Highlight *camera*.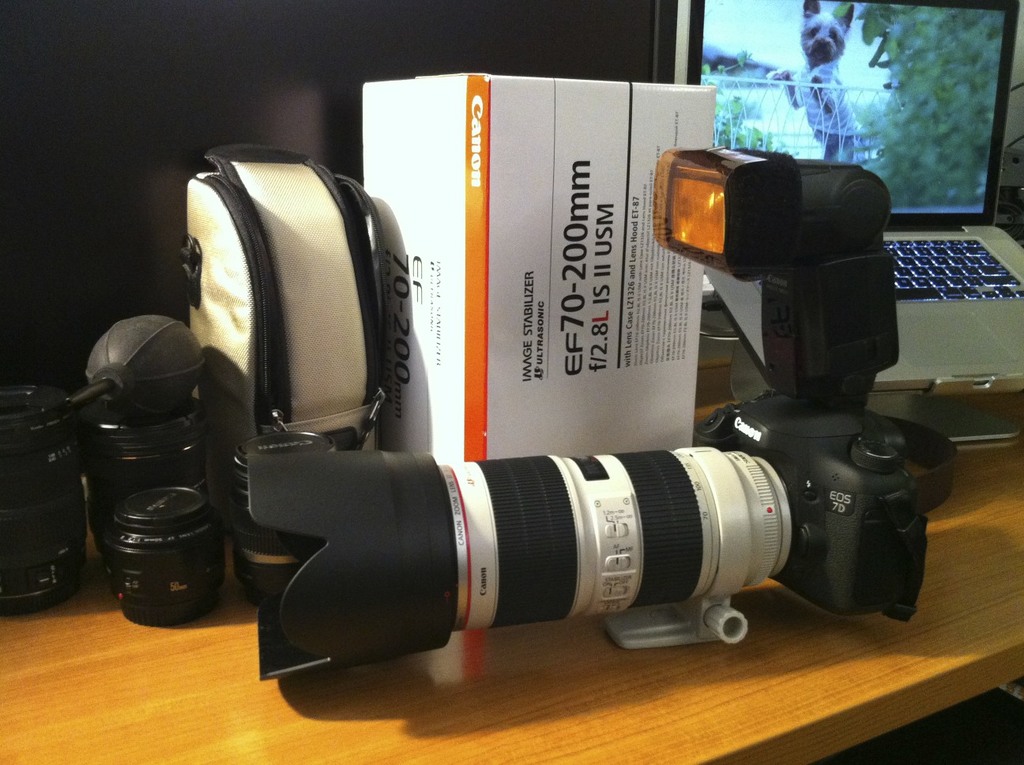
Highlighted region: bbox=[77, 397, 209, 573].
